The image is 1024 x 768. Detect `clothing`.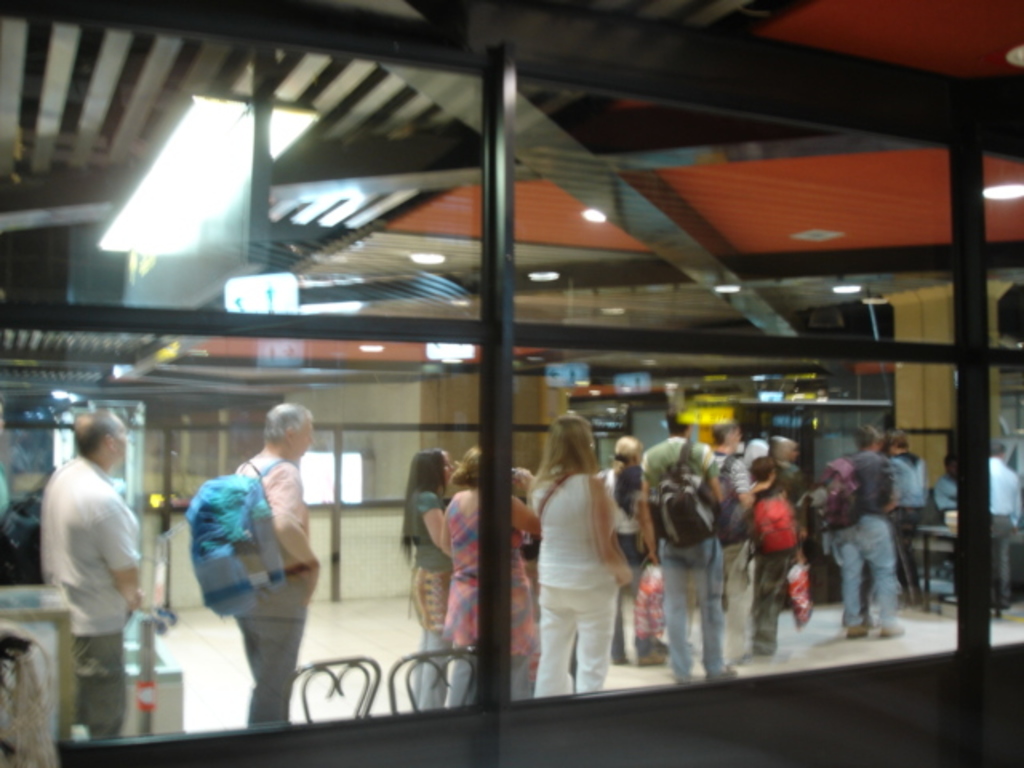
Detection: [832,445,906,643].
